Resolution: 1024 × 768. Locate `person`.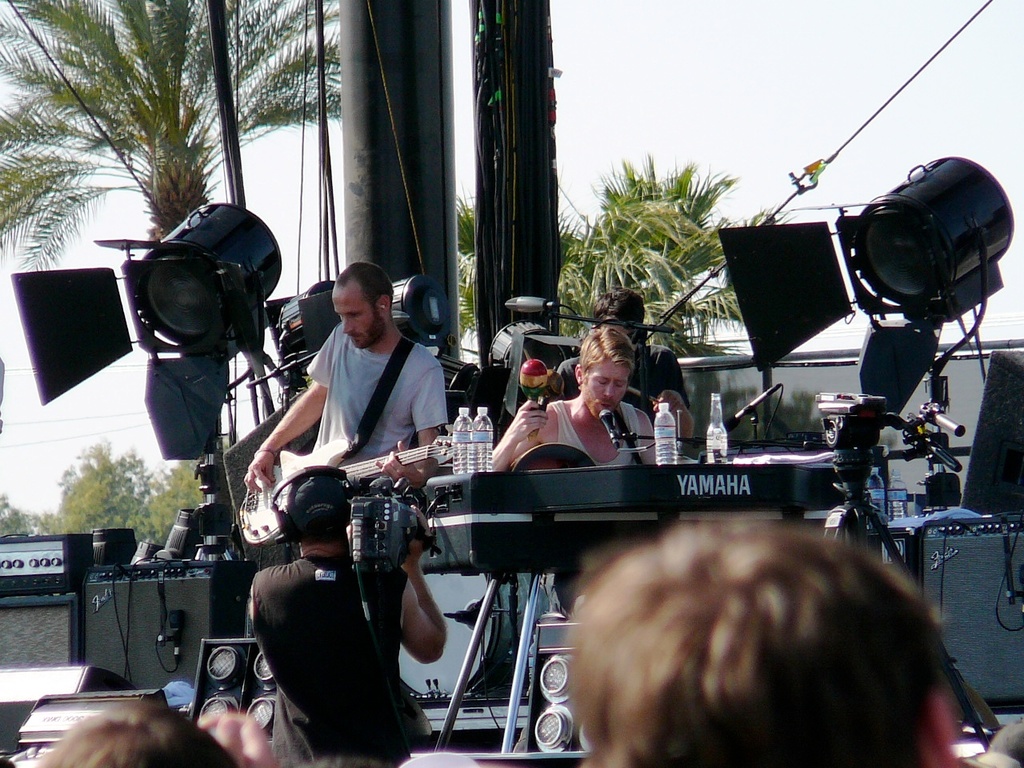
bbox=[493, 324, 658, 622].
